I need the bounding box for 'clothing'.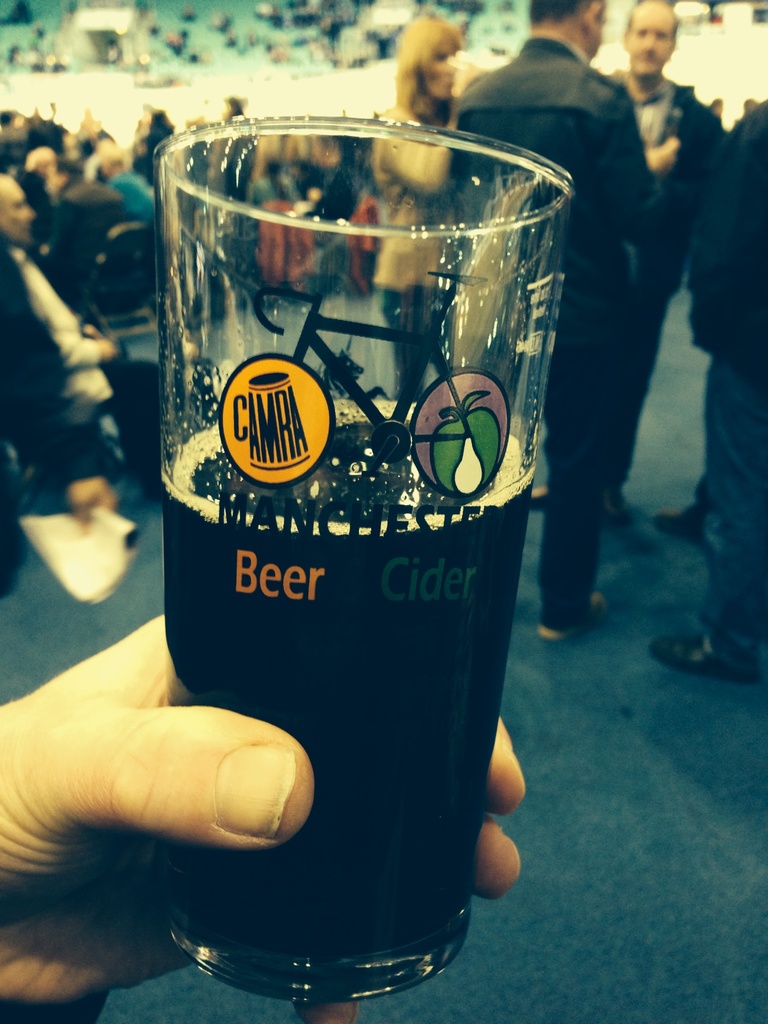
Here it is: locate(38, 170, 142, 326).
